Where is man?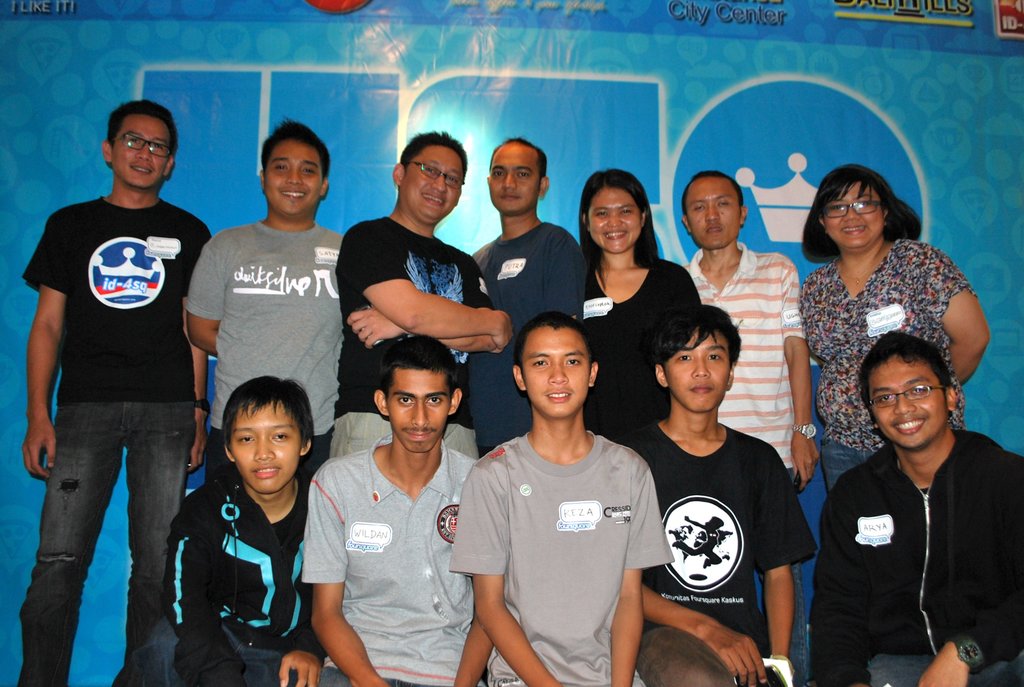
[617,303,811,686].
